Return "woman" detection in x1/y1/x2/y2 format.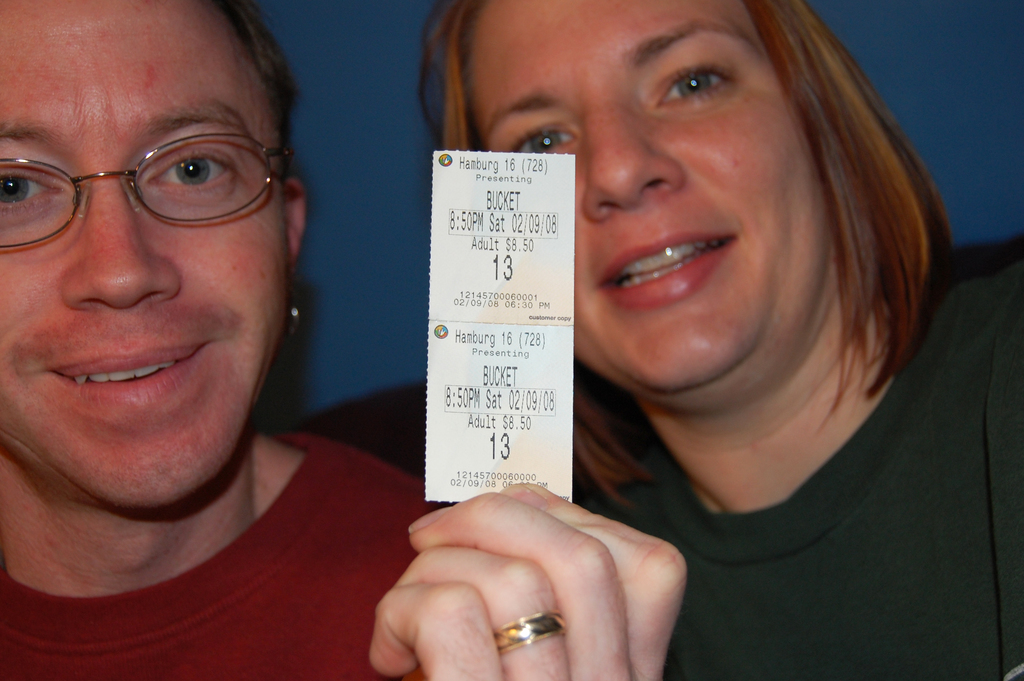
297/0/1023/680.
